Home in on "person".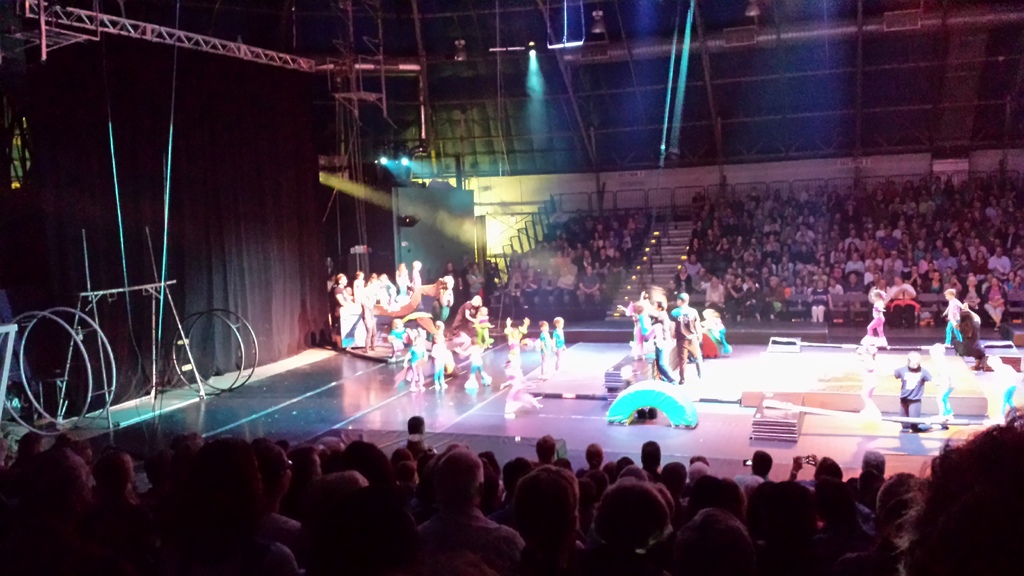
Homed in at box=[893, 346, 930, 425].
